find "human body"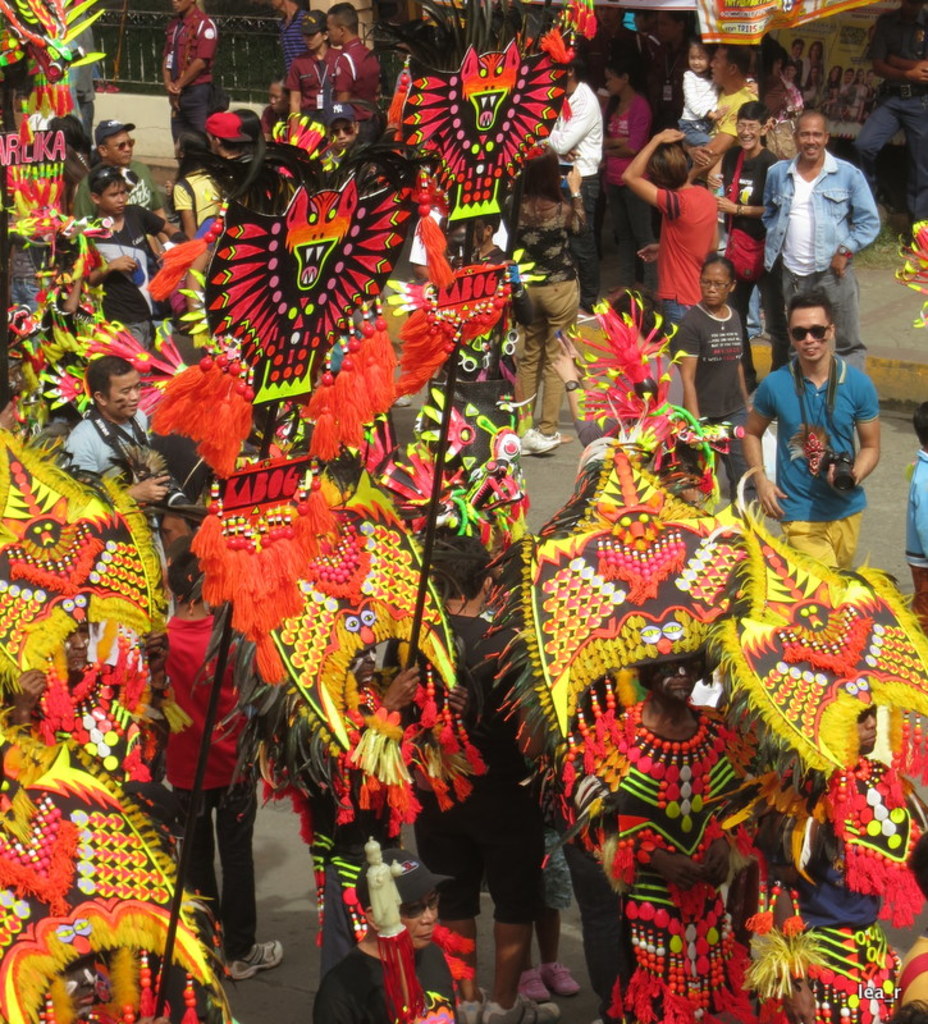
163 12 223 168
